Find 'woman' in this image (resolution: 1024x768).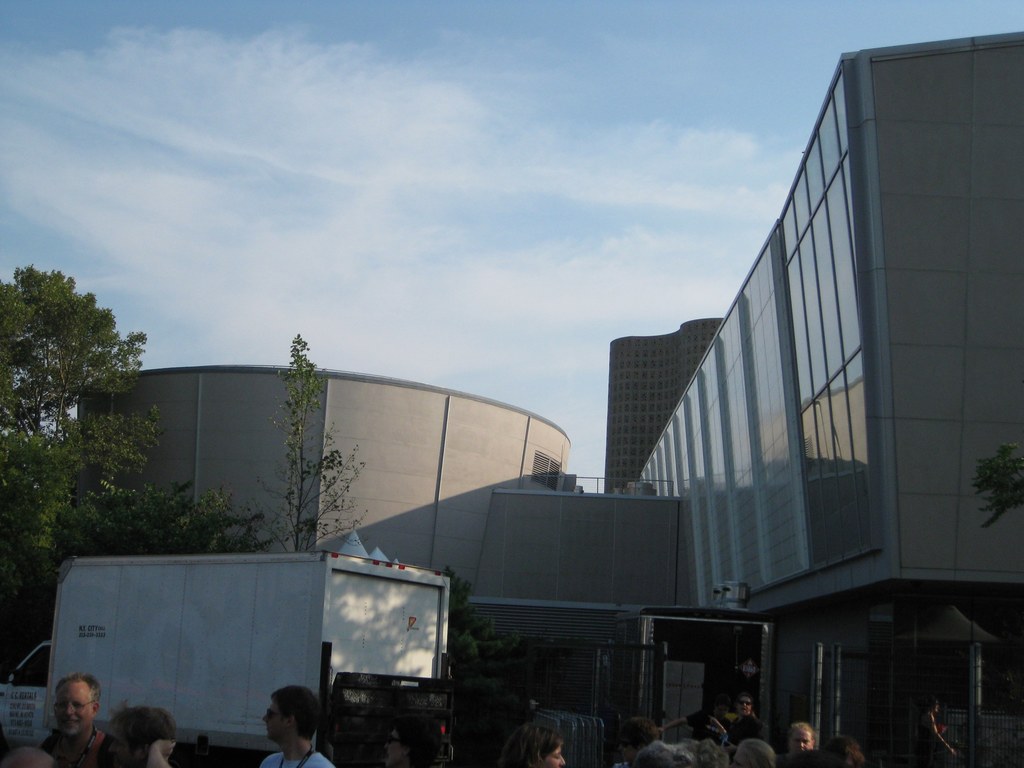
locate(783, 725, 817, 757).
